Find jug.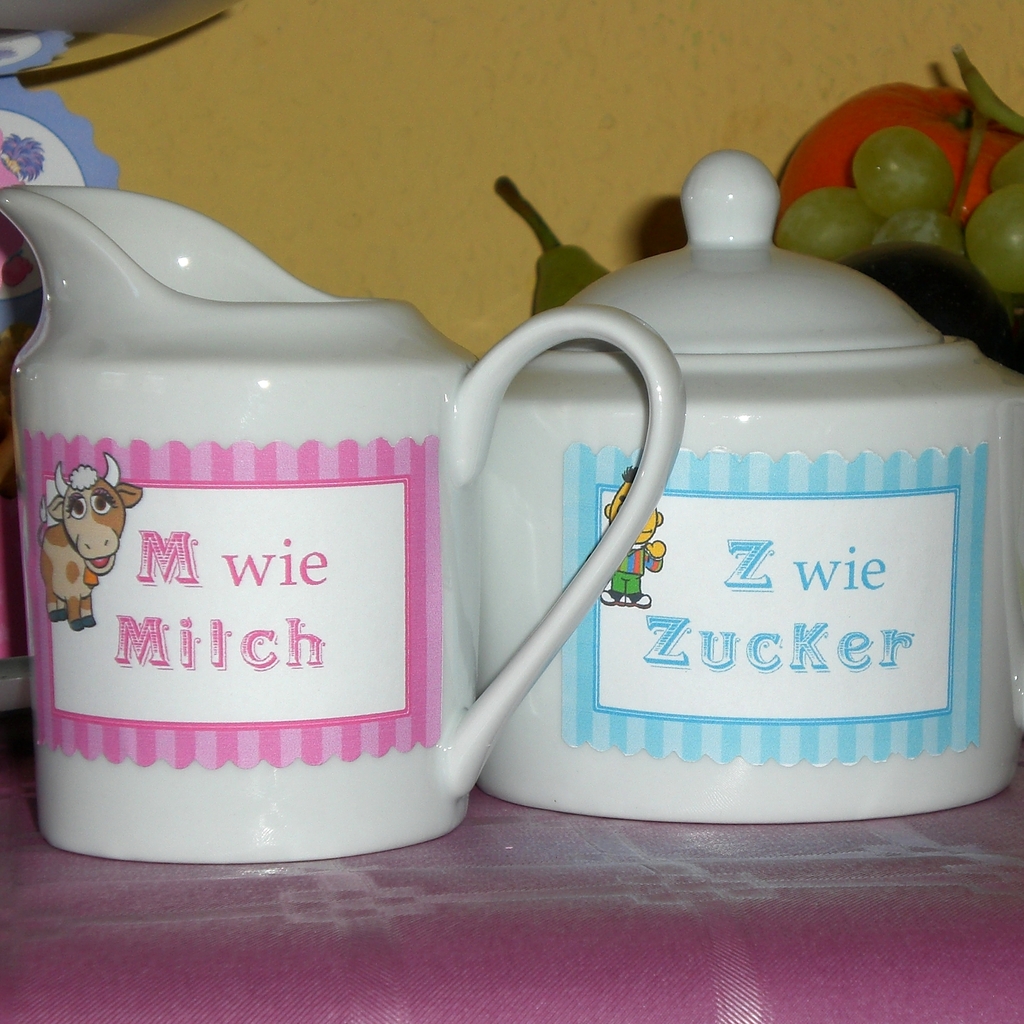
x1=124, y1=160, x2=625, y2=842.
